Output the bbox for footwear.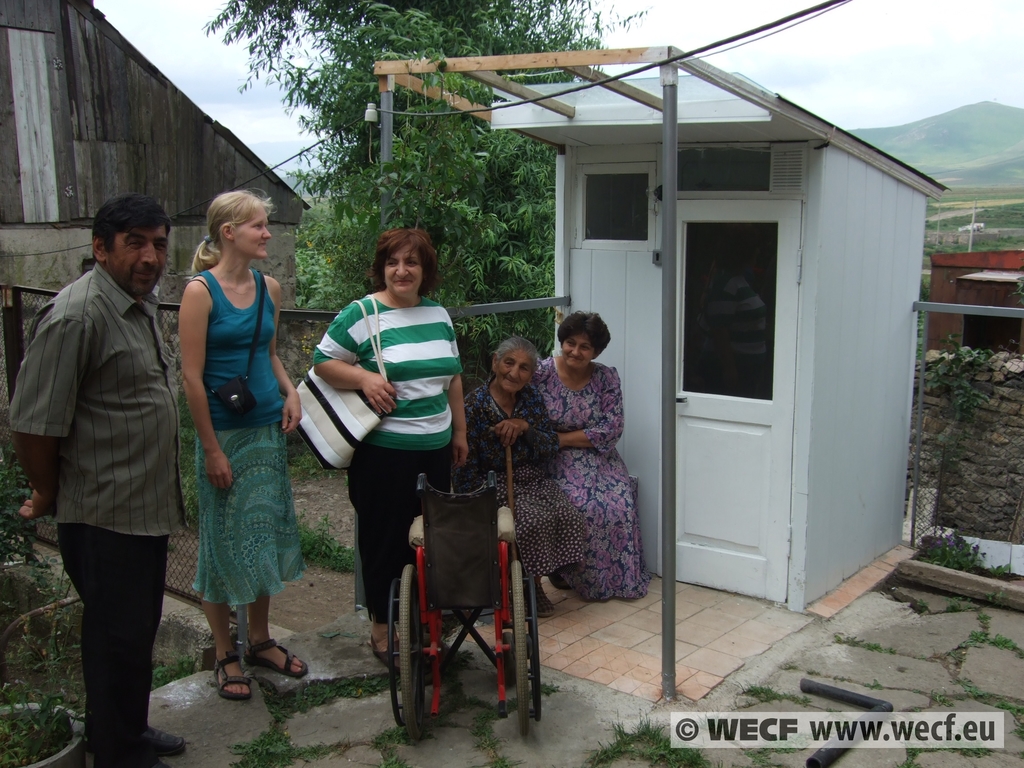
left=238, top=639, right=311, bottom=682.
